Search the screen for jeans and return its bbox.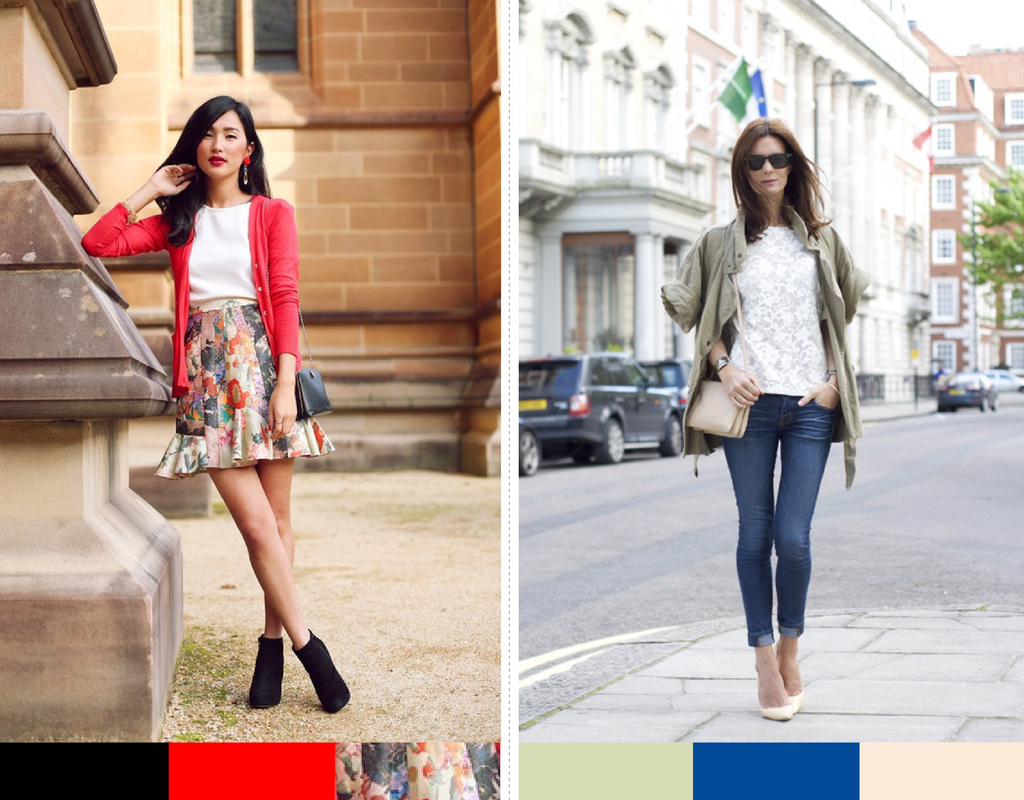
Found: 724:391:835:650.
